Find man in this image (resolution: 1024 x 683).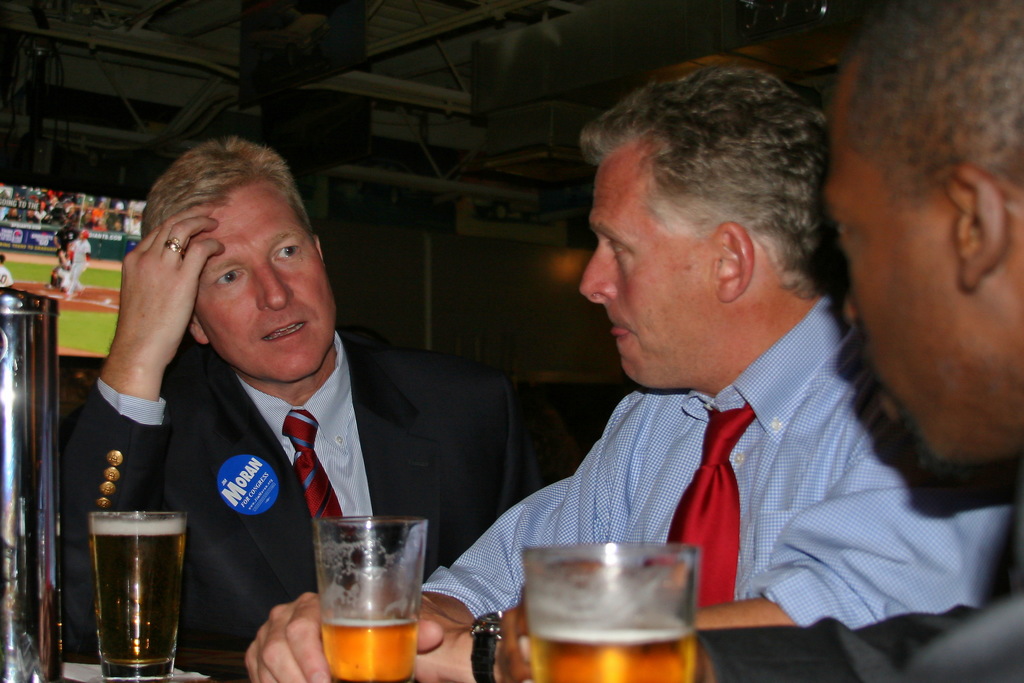
Rect(35, 134, 539, 681).
